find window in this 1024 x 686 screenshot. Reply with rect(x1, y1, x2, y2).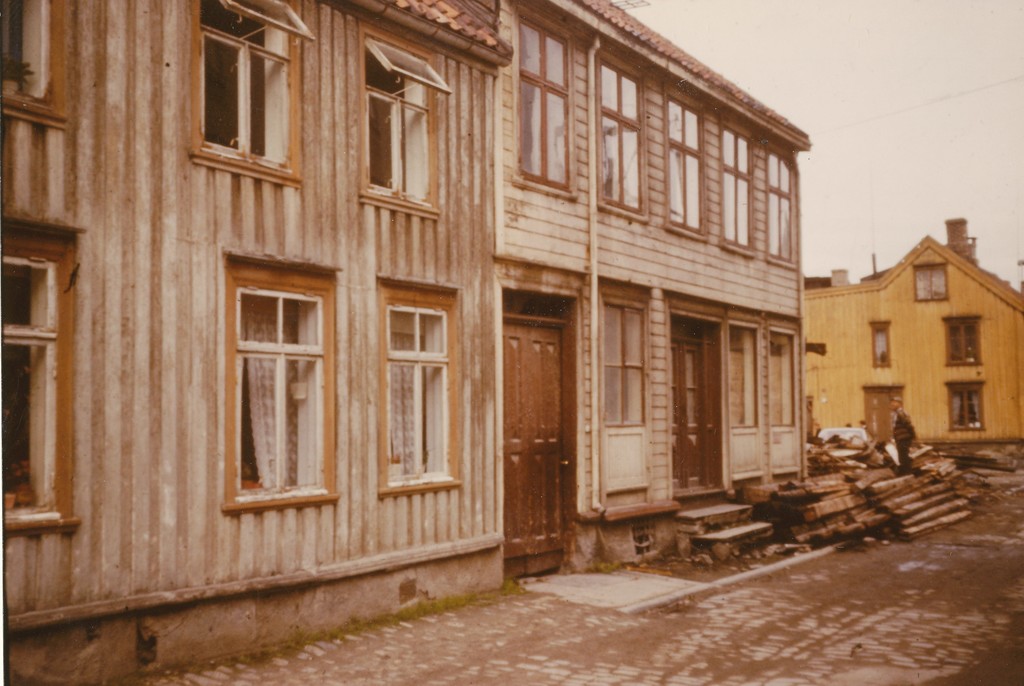
rect(604, 298, 649, 429).
